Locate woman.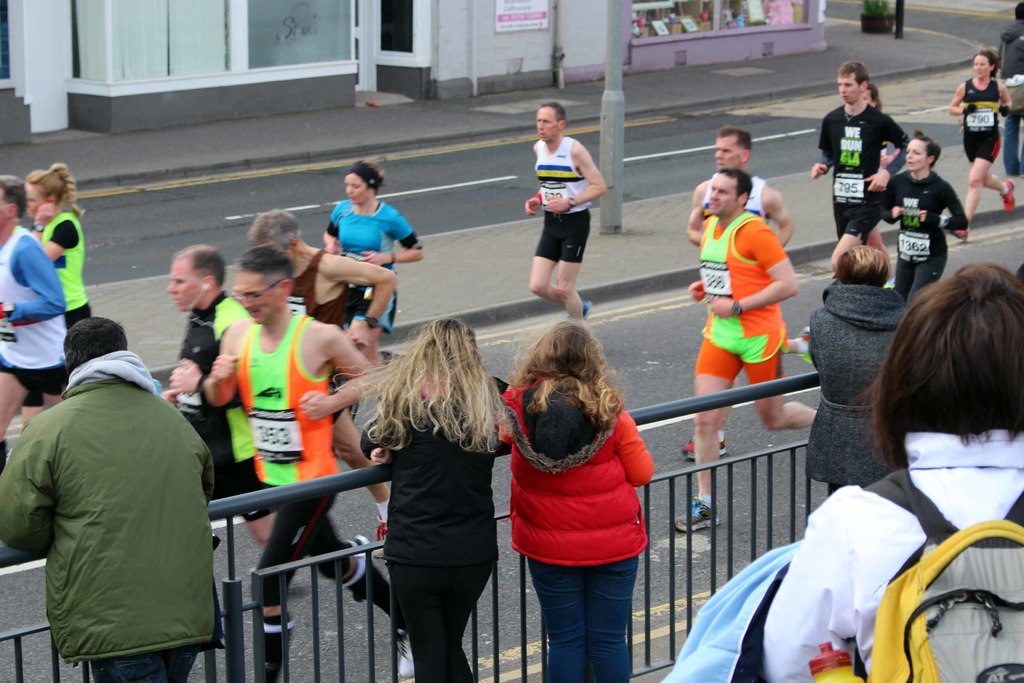
Bounding box: [328,313,513,682].
